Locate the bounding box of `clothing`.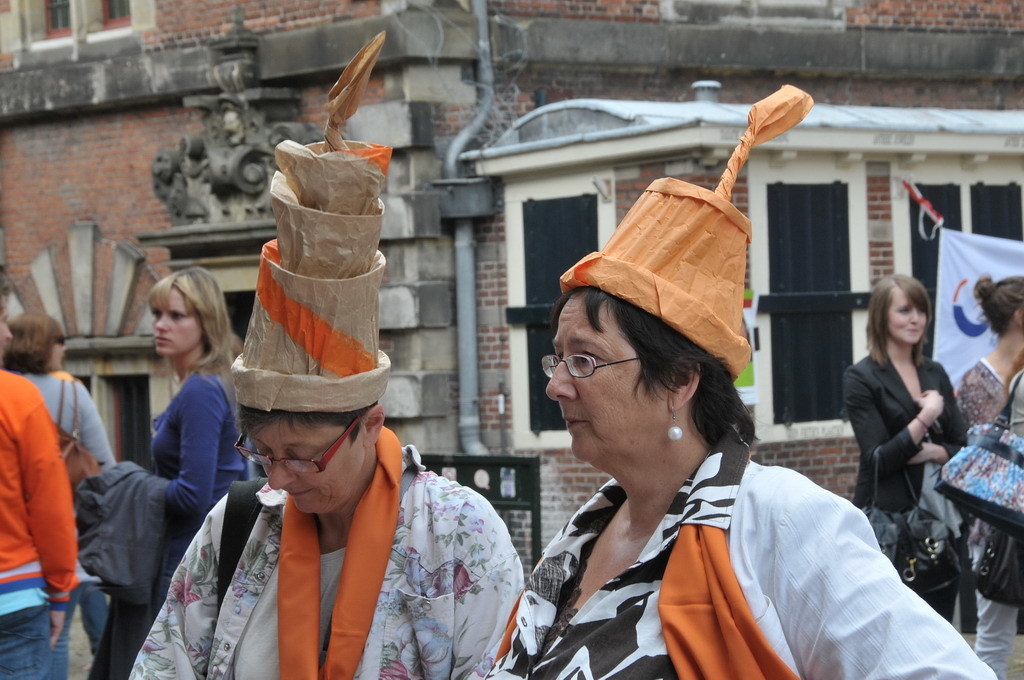
Bounding box: 123/339/240/546.
